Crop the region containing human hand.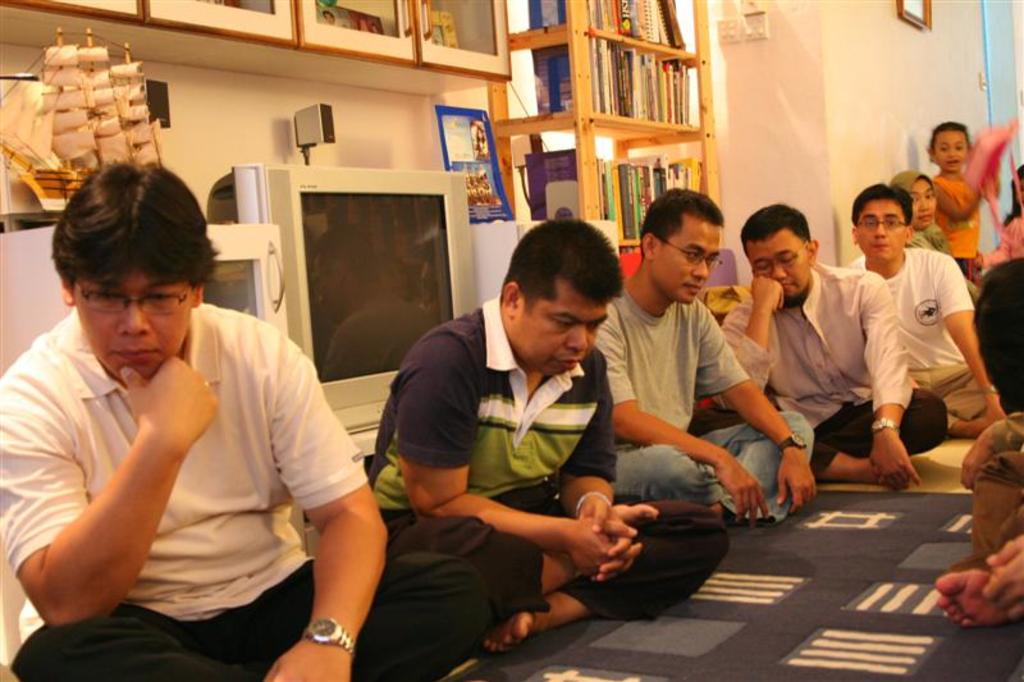
Crop region: (776, 443, 818, 517).
